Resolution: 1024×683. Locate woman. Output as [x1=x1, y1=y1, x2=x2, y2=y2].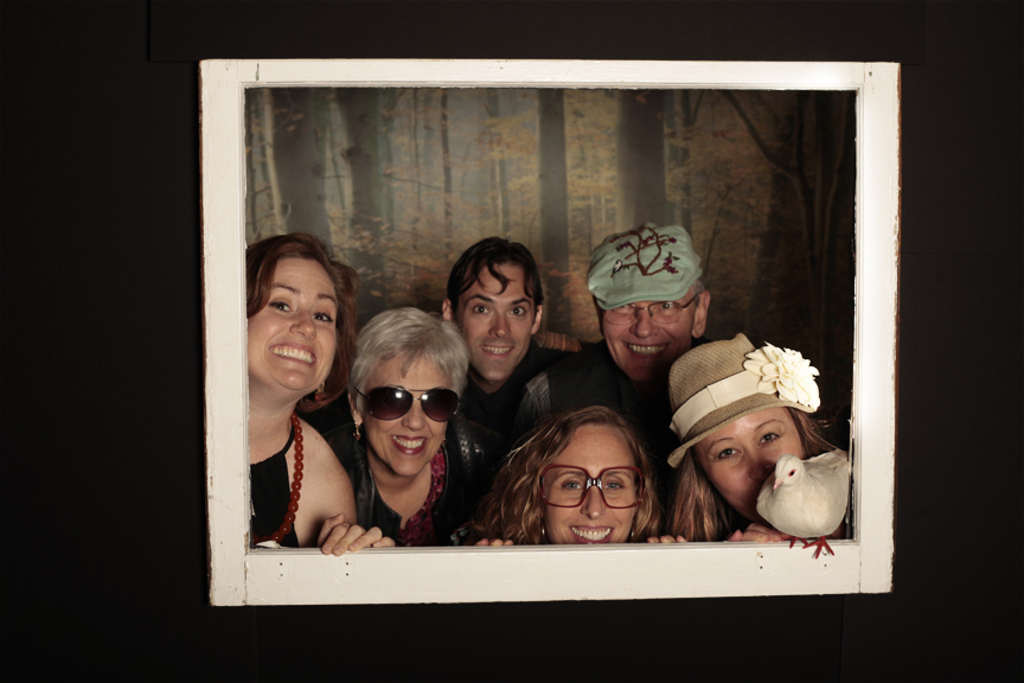
[x1=219, y1=218, x2=375, y2=566].
